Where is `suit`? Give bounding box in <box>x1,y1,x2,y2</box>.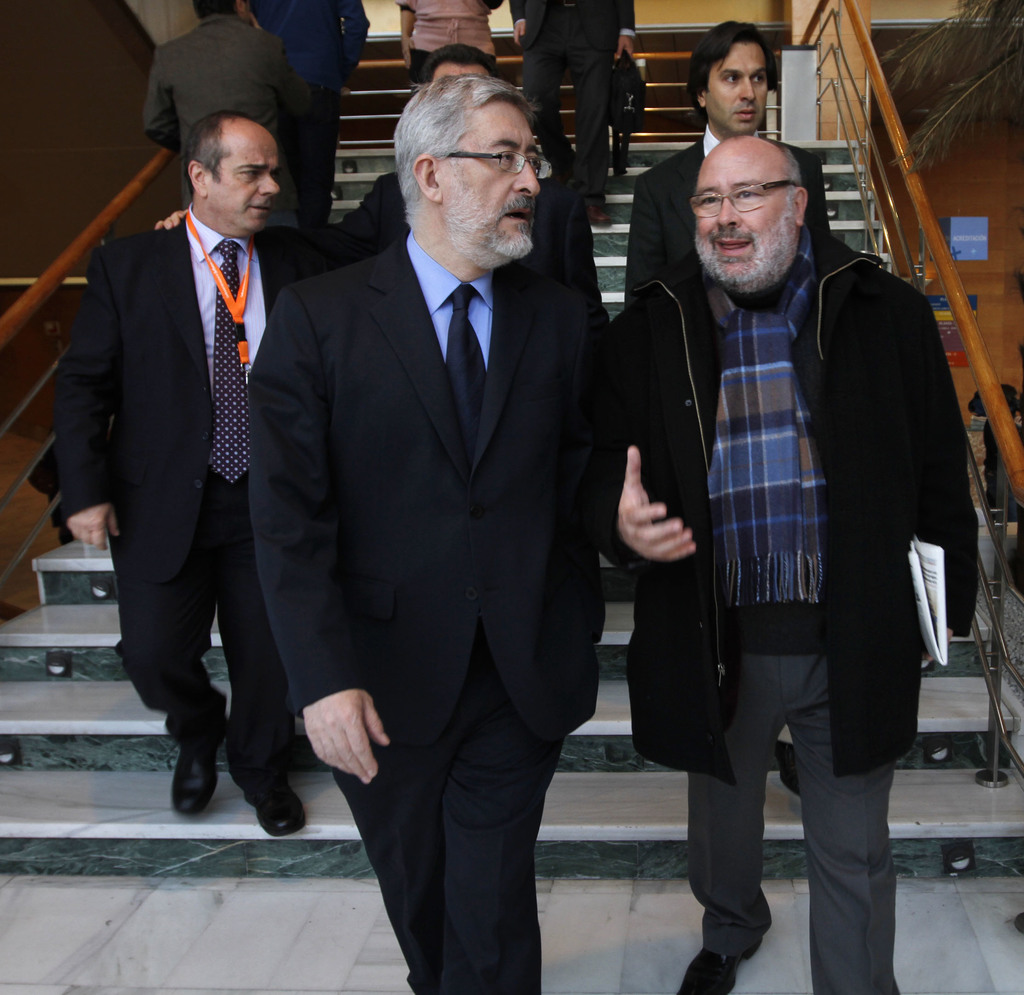
<box>142,15,304,207</box>.
